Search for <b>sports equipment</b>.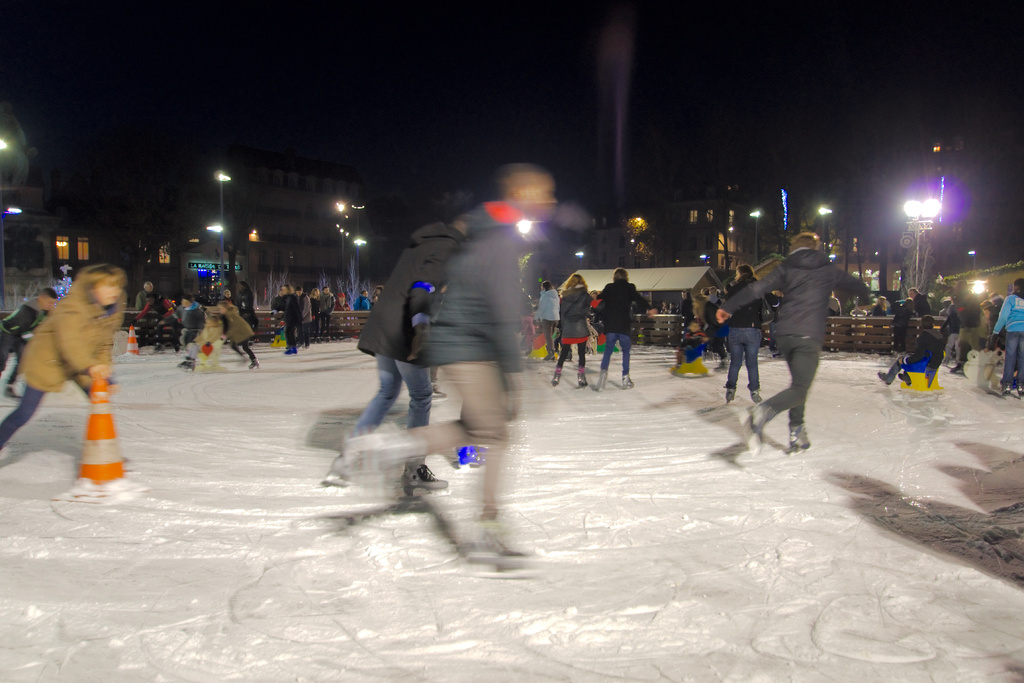
Found at box(553, 373, 563, 384).
